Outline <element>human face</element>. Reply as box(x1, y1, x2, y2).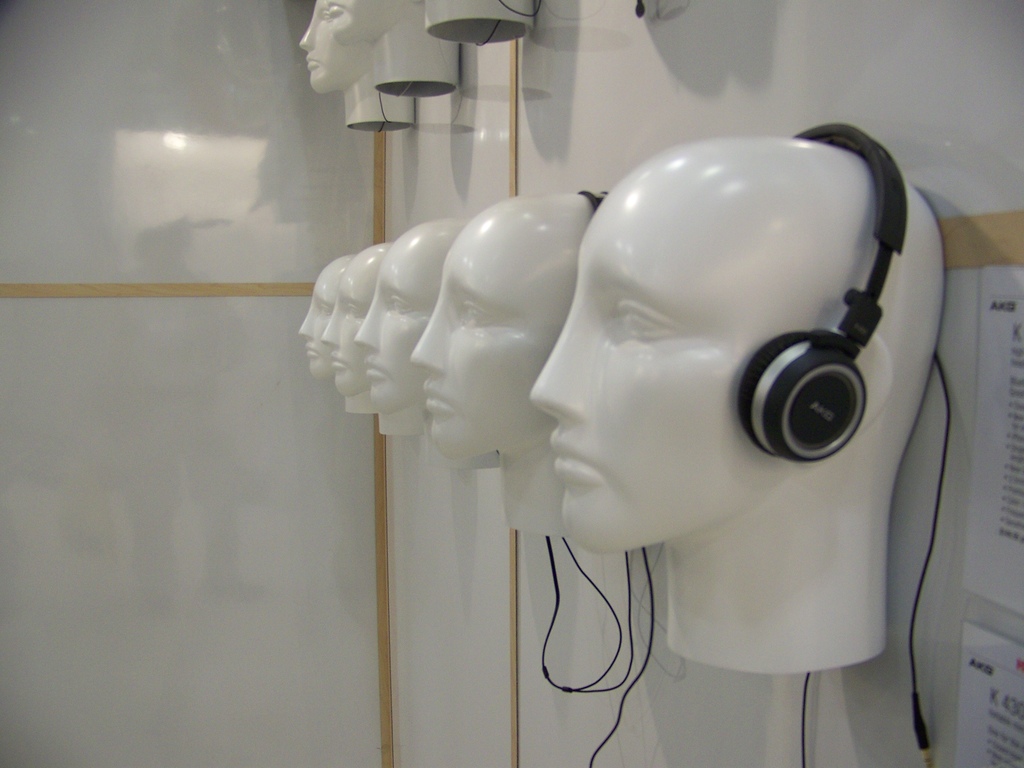
box(299, 1, 349, 99).
